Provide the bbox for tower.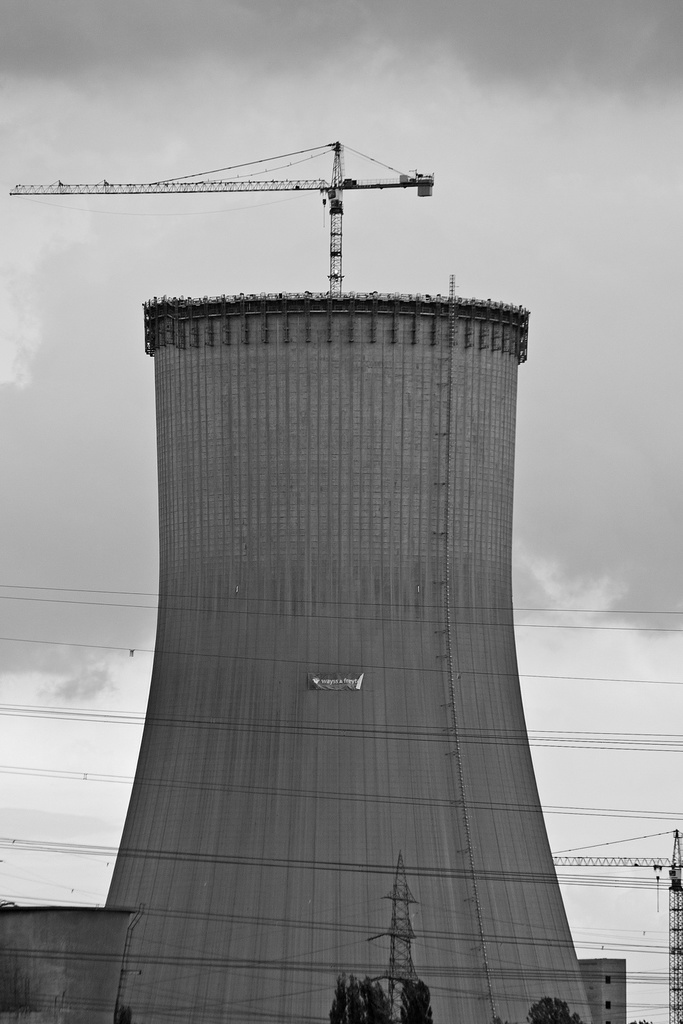
[9,137,593,1023].
